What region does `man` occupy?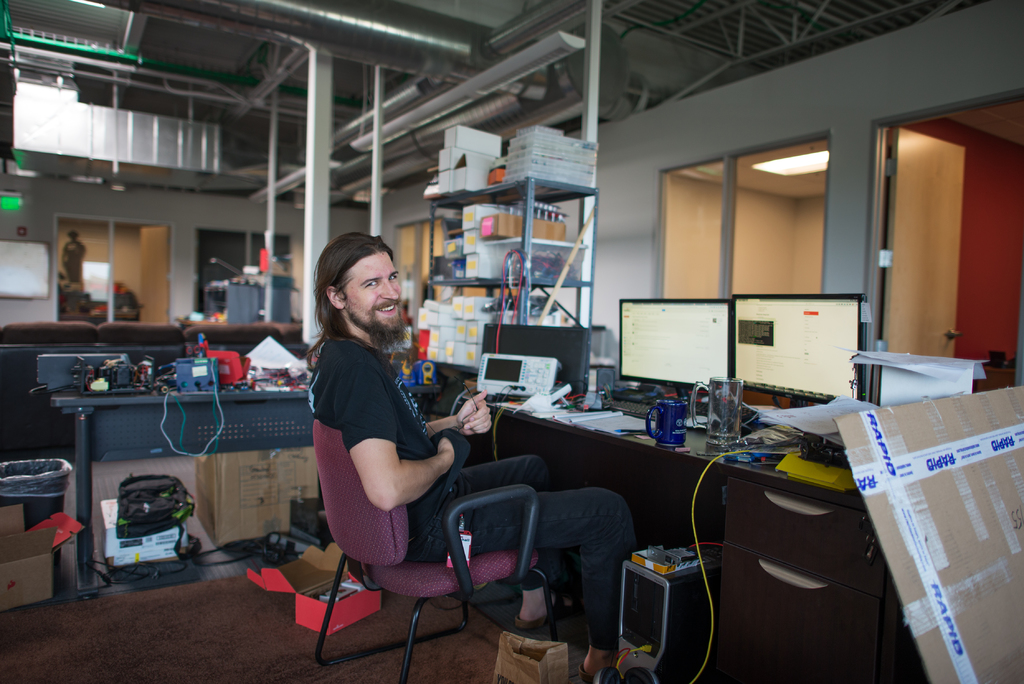
bbox=(298, 290, 572, 653).
